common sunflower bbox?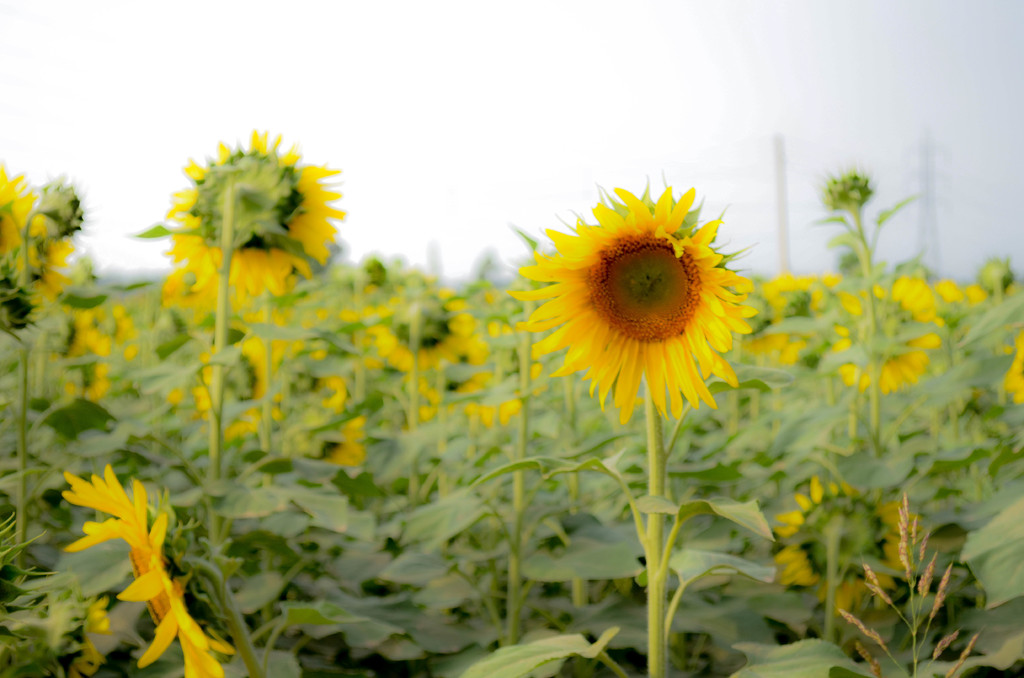
{"left": 191, "top": 327, "right": 298, "bottom": 422}
